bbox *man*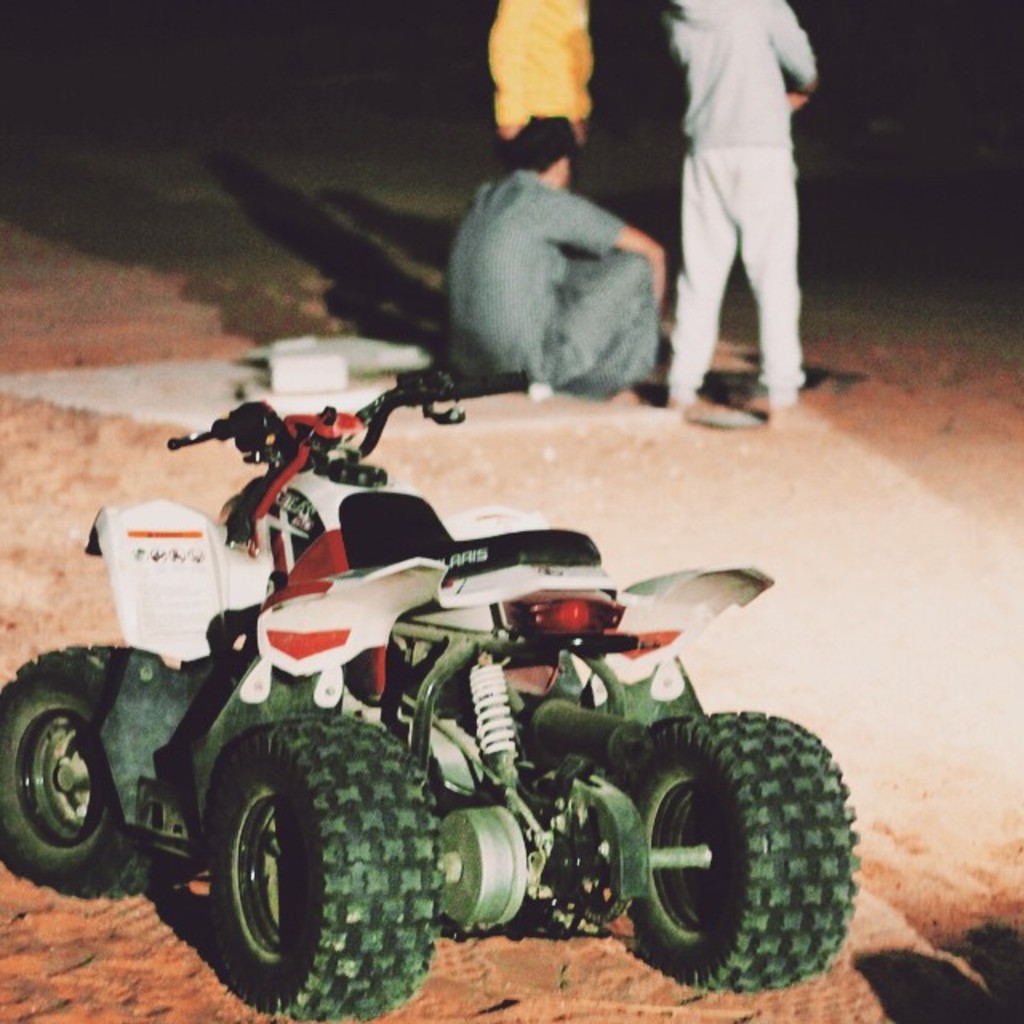
{"left": 635, "top": 0, "right": 832, "bottom": 438}
